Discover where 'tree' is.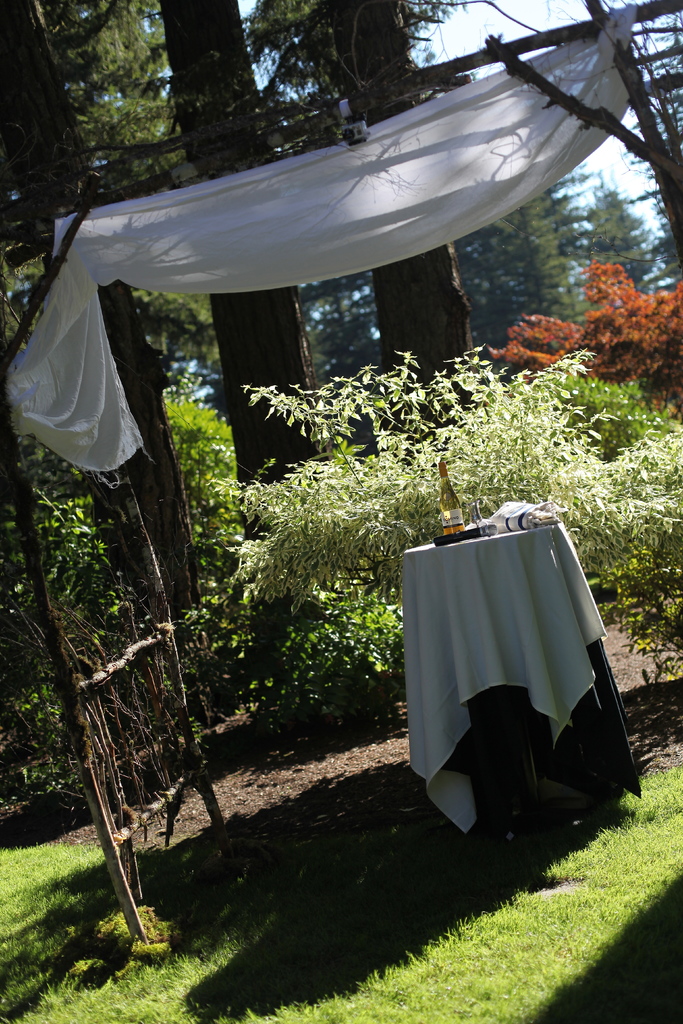
Discovered at (155,0,348,554).
